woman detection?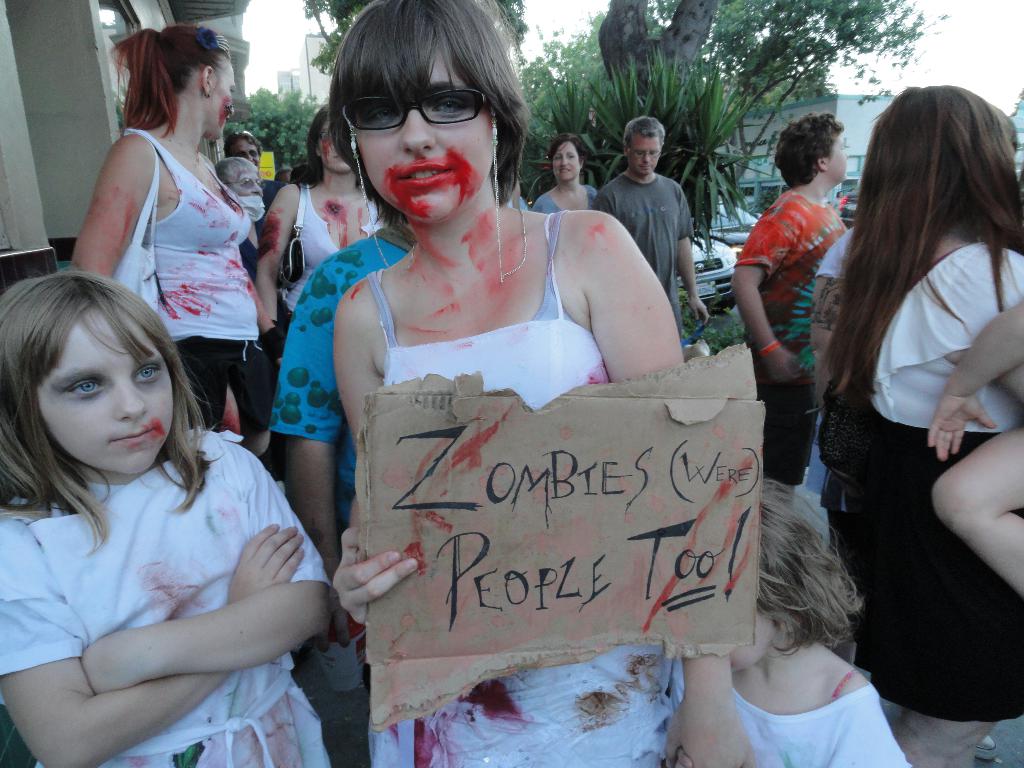
813/85/1023/767
